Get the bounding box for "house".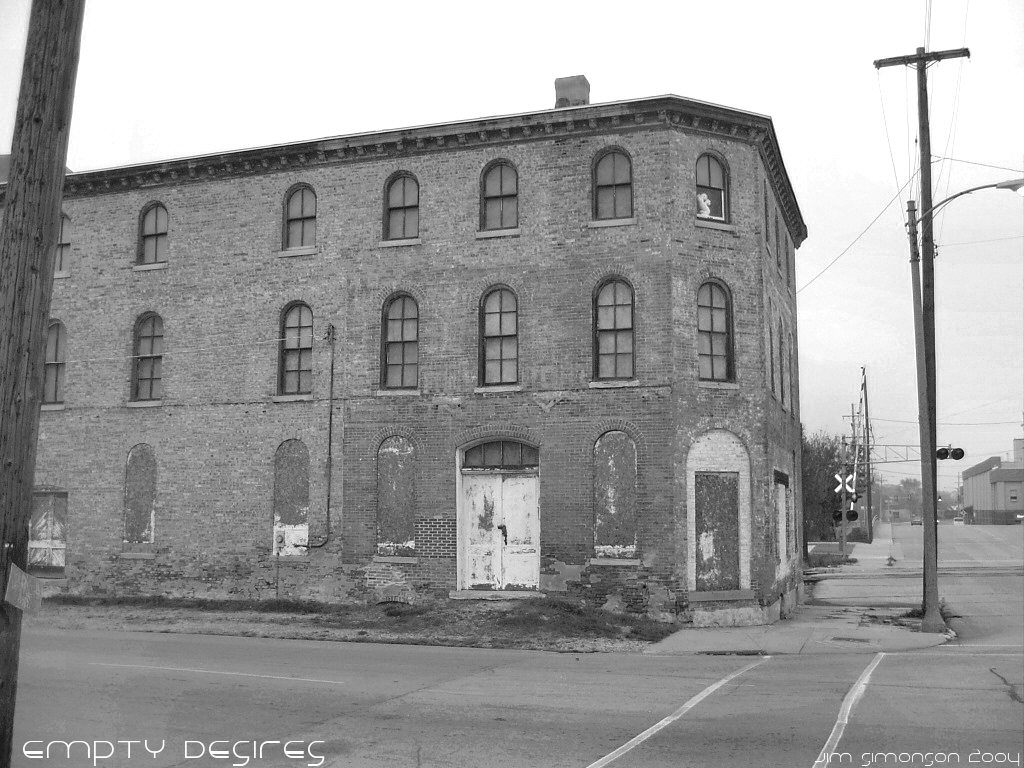
(0,74,810,628).
